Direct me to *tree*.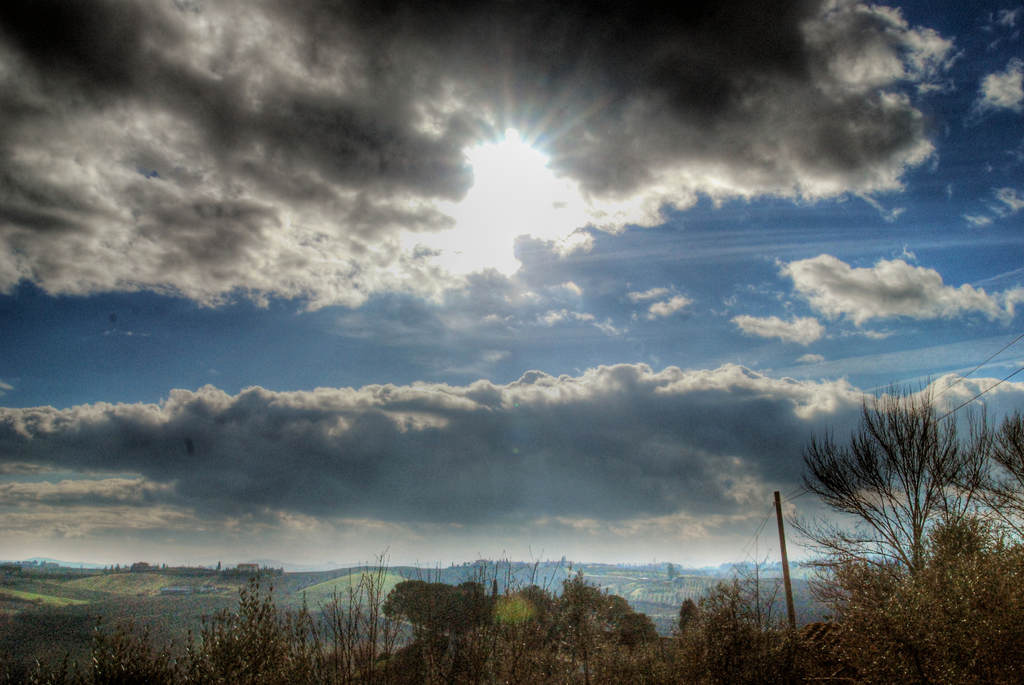
Direction: [x1=328, y1=558, x2=394, y2=684].
